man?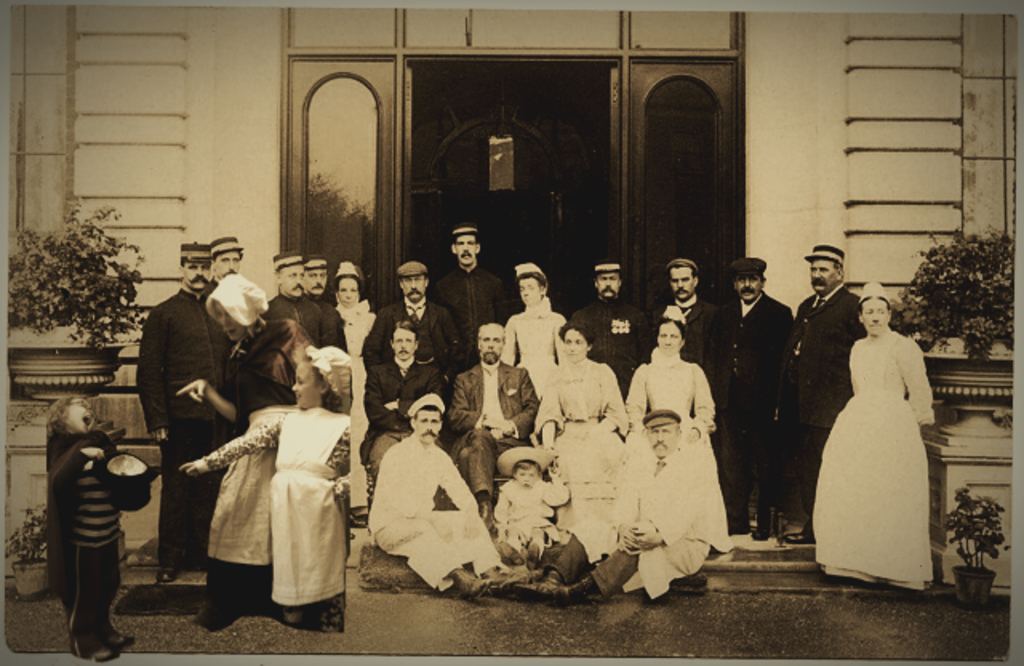
BBox(446, 325, 539, 530)
